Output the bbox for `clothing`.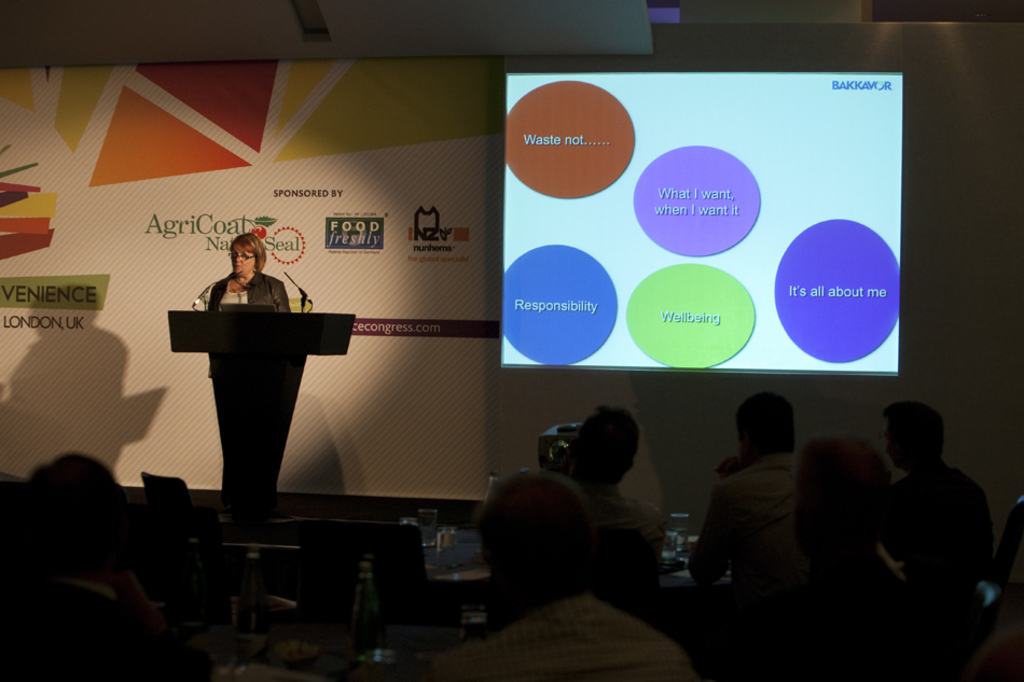
{"left": 431, "top": 595, "right": 688, "bottom": 681}.
